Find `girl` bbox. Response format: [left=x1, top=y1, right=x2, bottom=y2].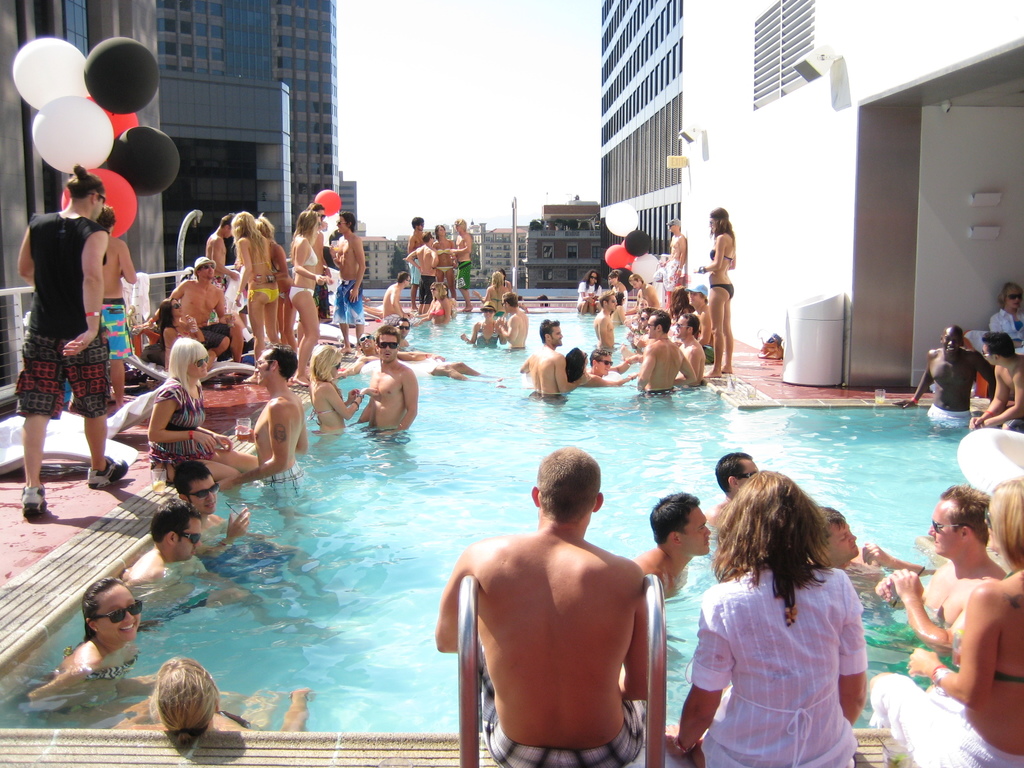
[left=663, top=470, right=870, bottom=767].
